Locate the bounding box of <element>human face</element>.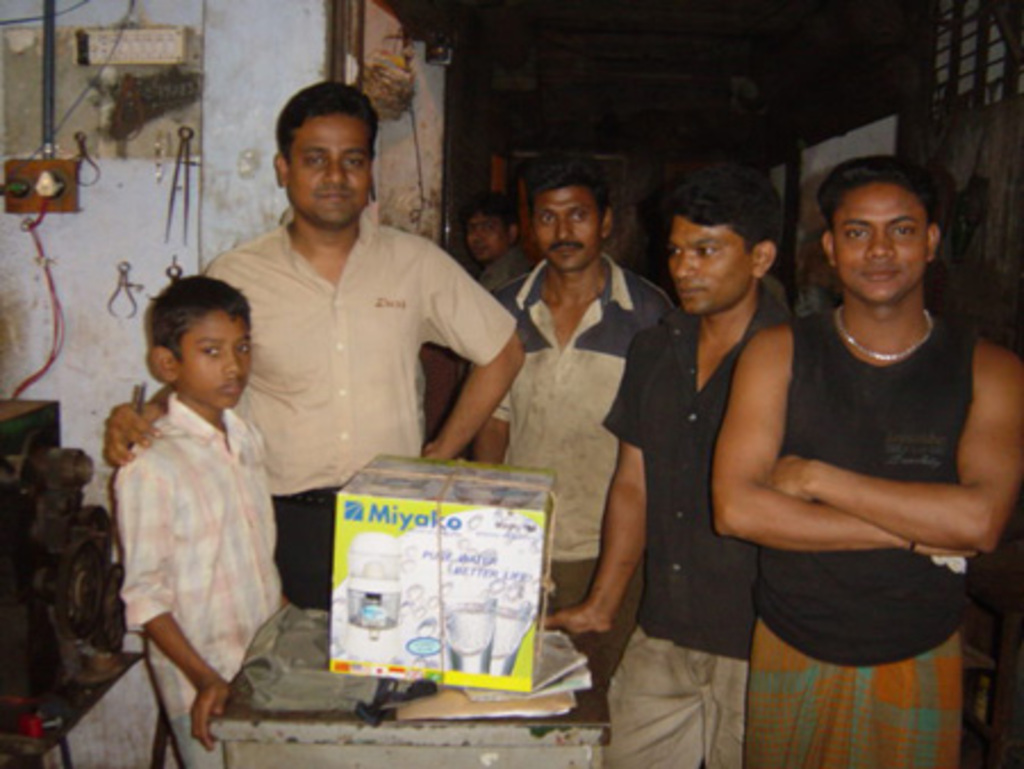
Bounding box: 831/187/928/305.
